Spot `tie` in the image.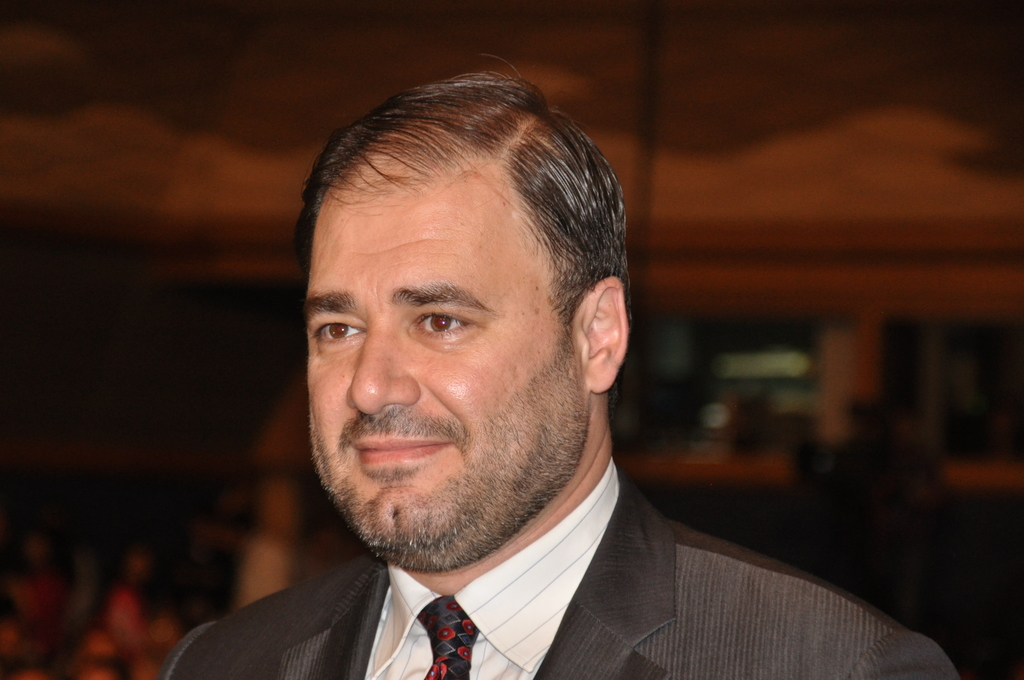
`tie` found at locate(416, 597, 483, 679).
